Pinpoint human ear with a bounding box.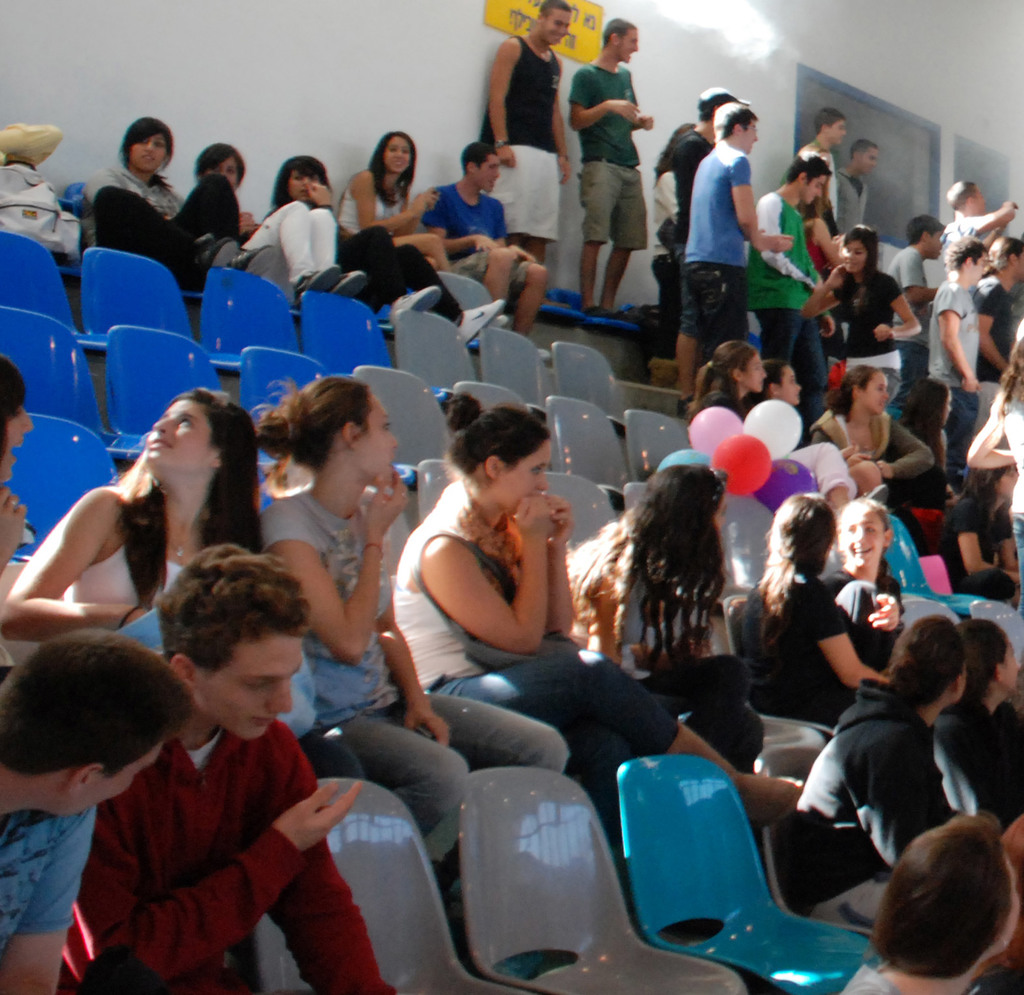
l=210, t=457, r=227, b=470.
